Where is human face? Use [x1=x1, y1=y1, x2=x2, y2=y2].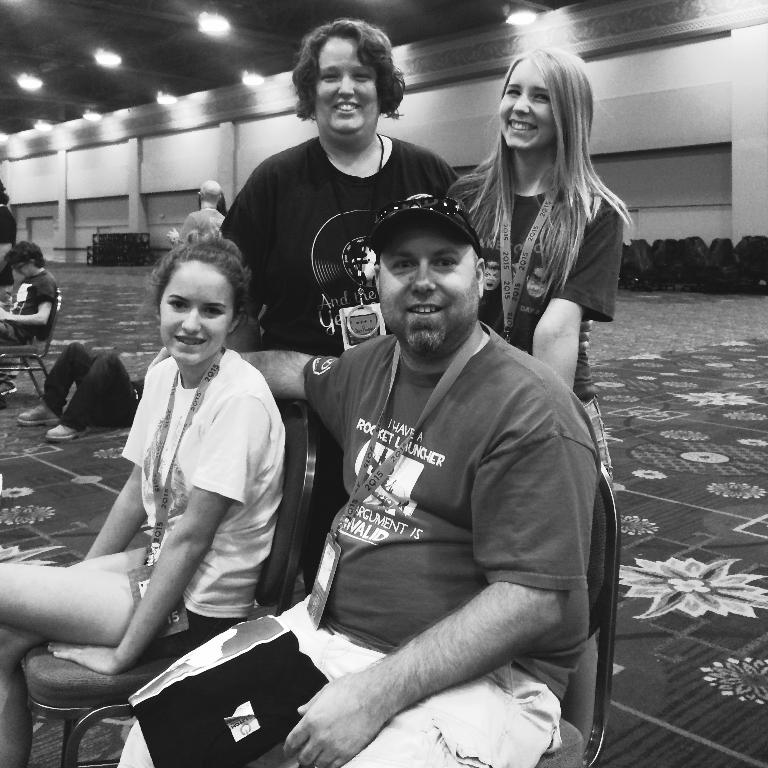
[x1=317, y1=35, x2=377, y2=135].
